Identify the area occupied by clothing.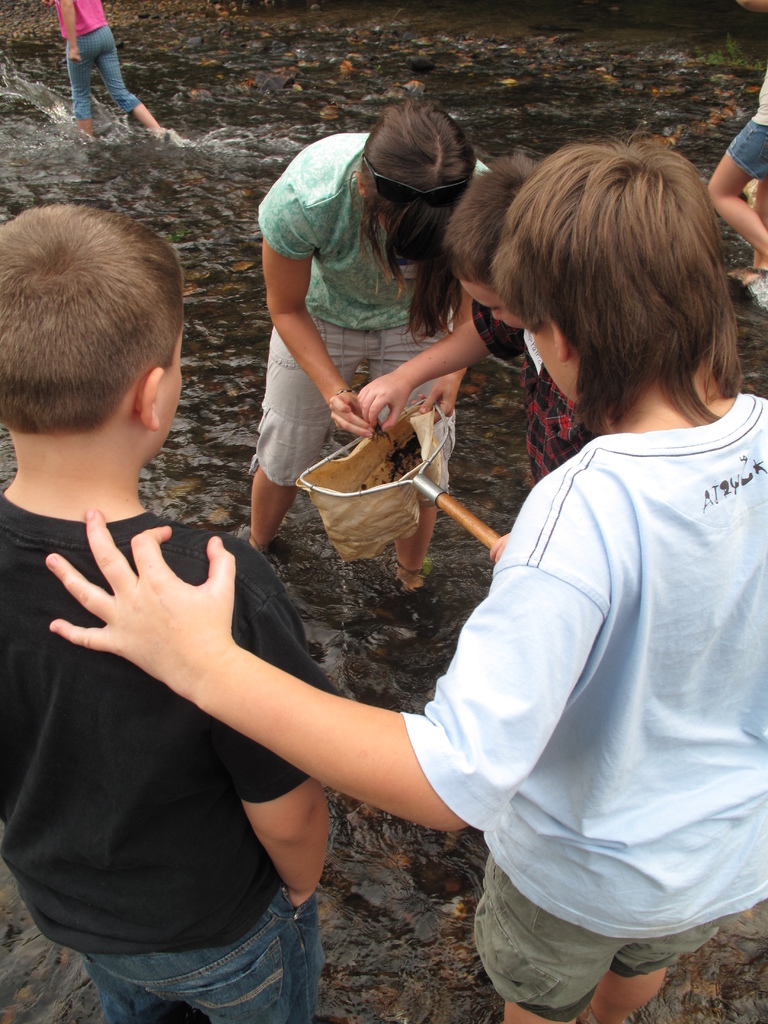
Area: <region>0, 498, 339, 1023</region>.
